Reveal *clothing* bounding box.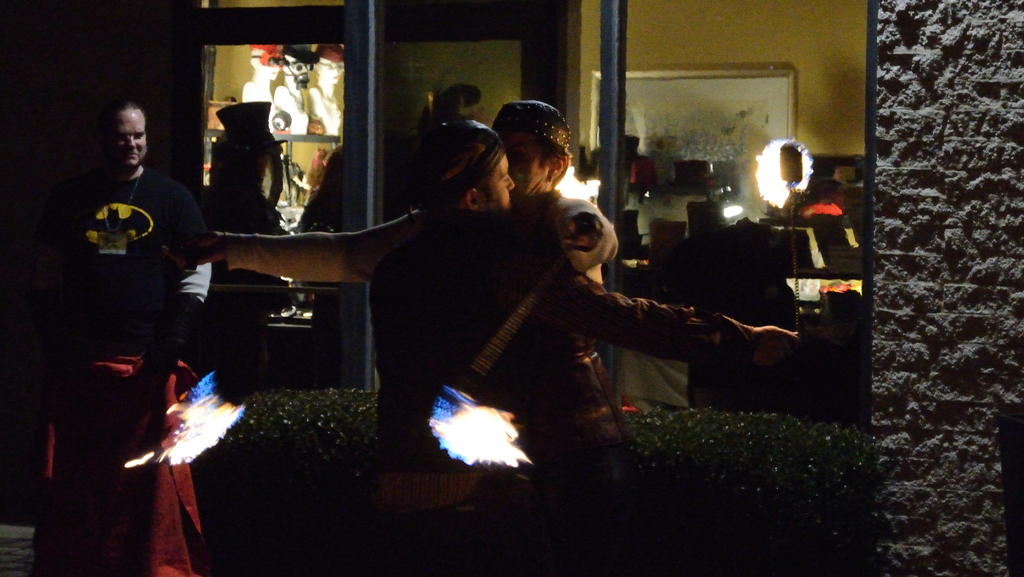
Revealed: <box>367,201,756,452</box>.
